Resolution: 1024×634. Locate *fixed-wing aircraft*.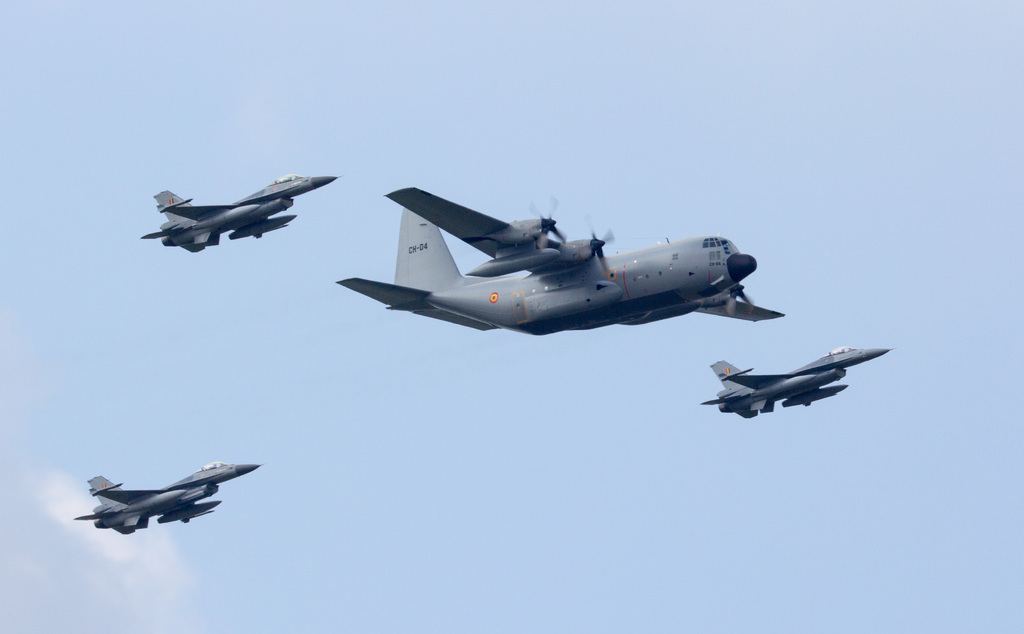
(334,183,785,342).
